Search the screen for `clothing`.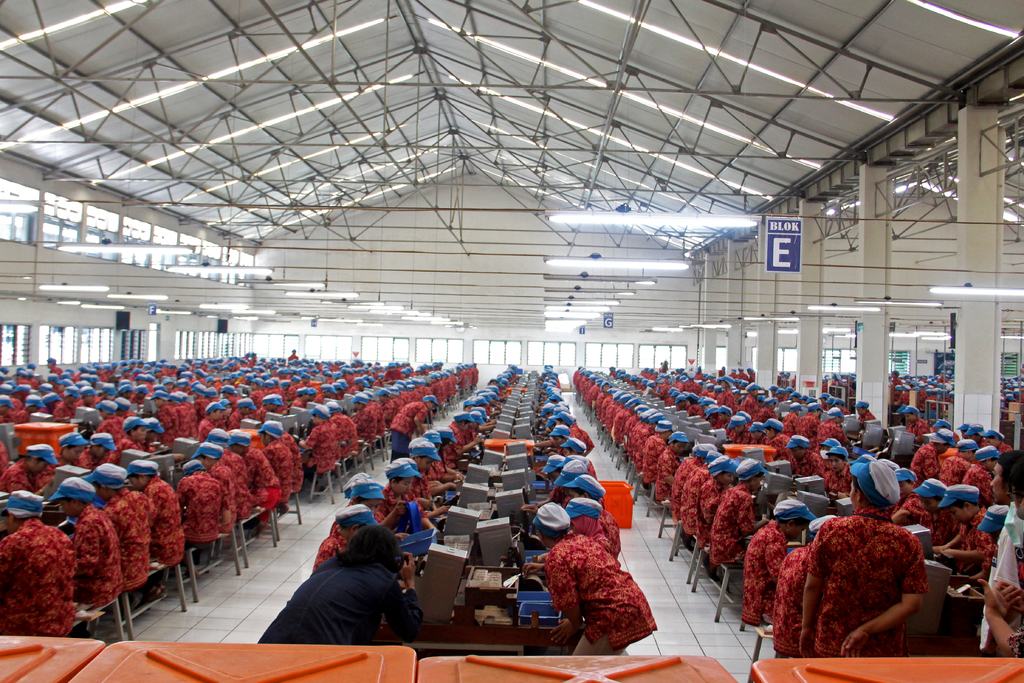
Found at 825 464 847 497.
